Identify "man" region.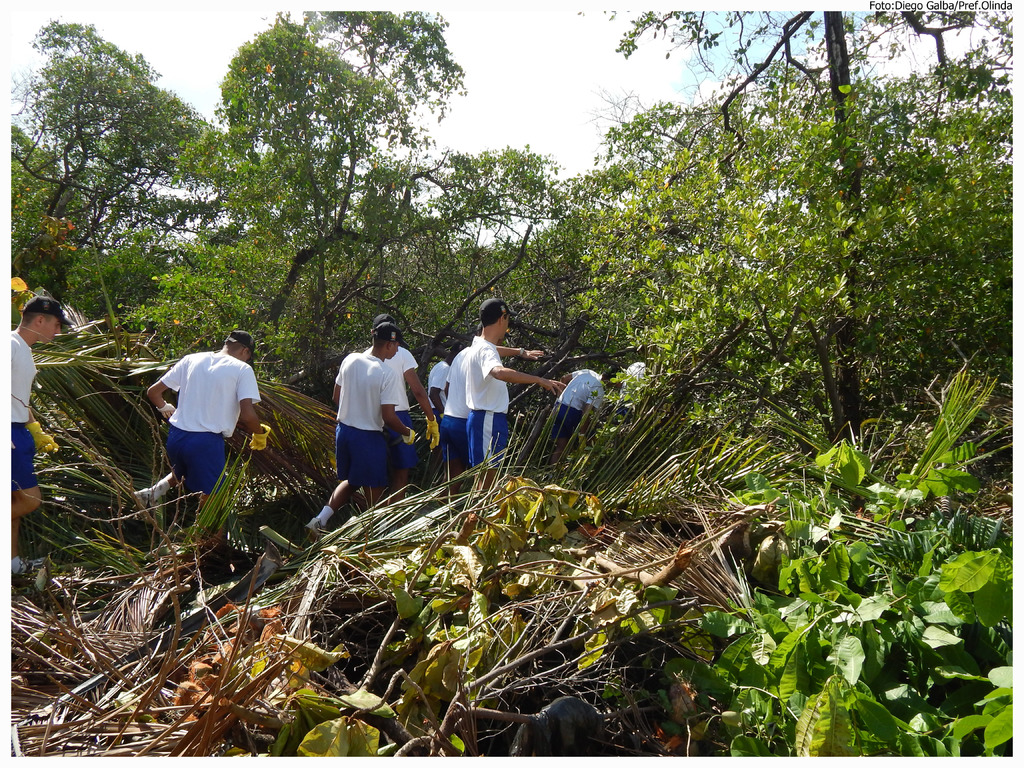
Region: box(465, 298, 563, 511).
